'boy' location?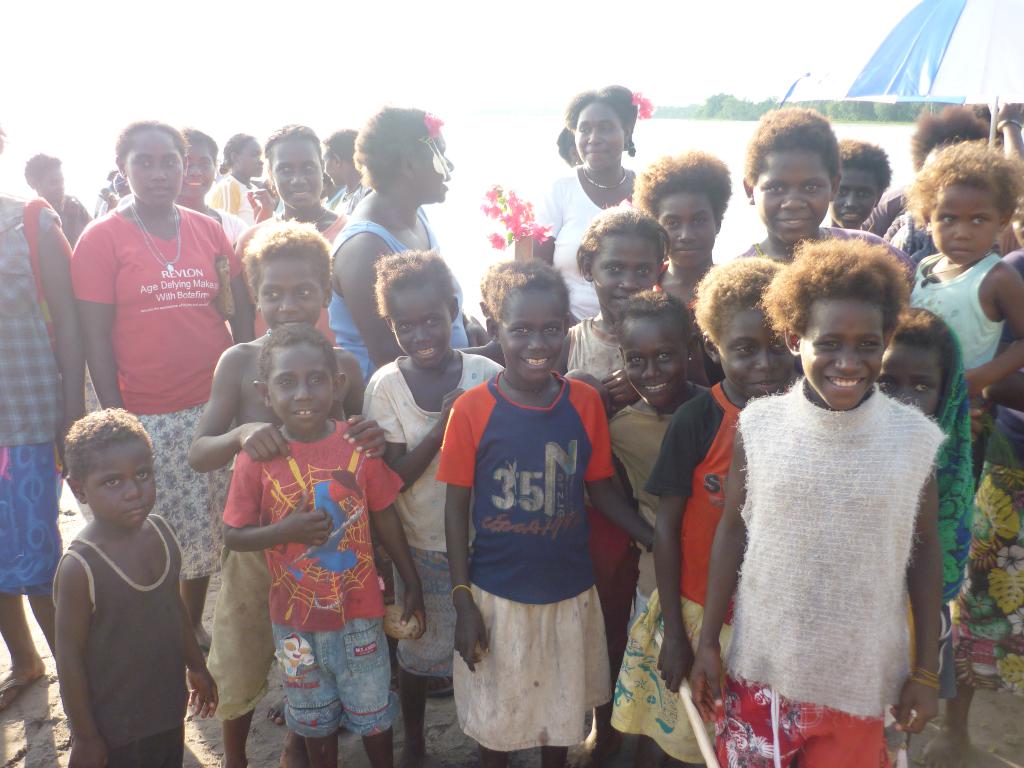
x1=701 y1=237 x2=946 y2=755
